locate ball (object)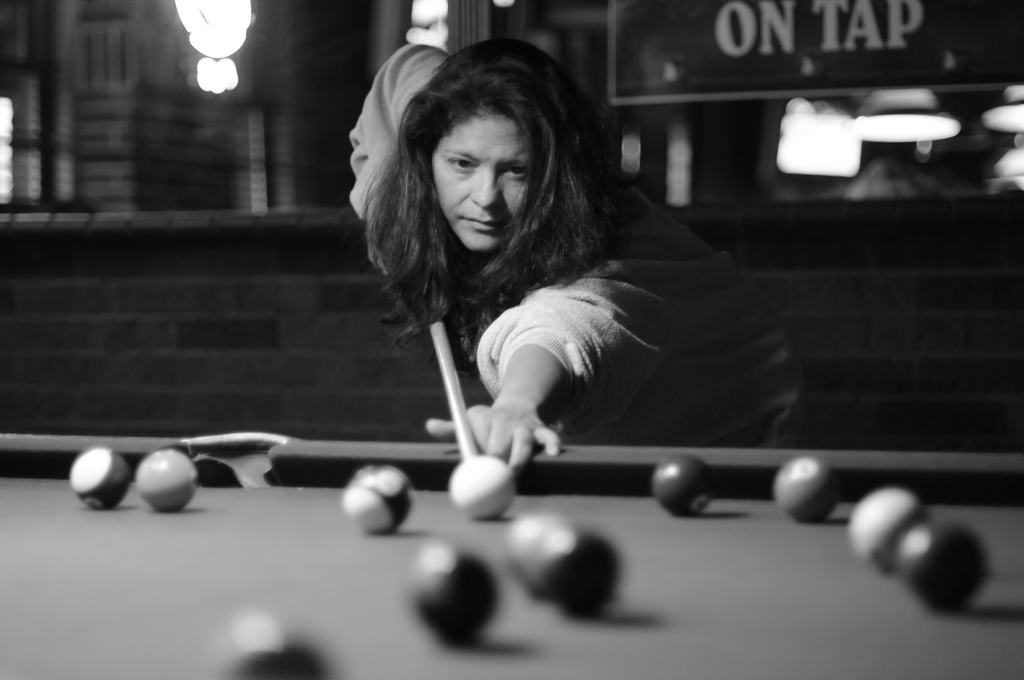
bbox=[851, 495, 919, 574]
